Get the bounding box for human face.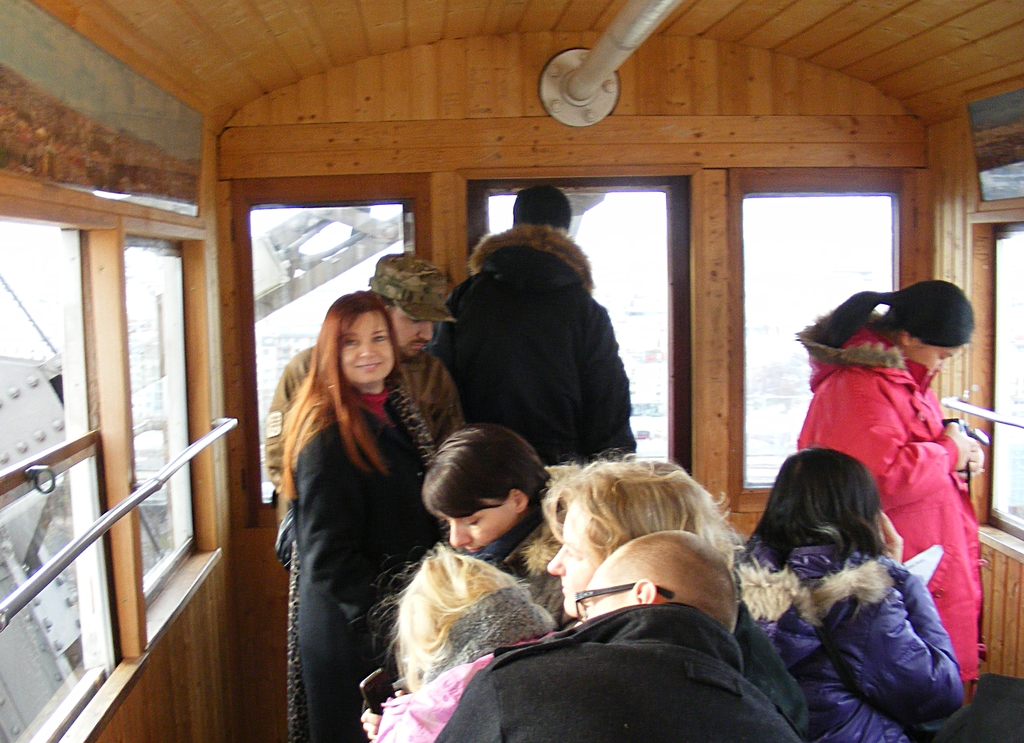
l=447, t=497, r=517, b=554.
